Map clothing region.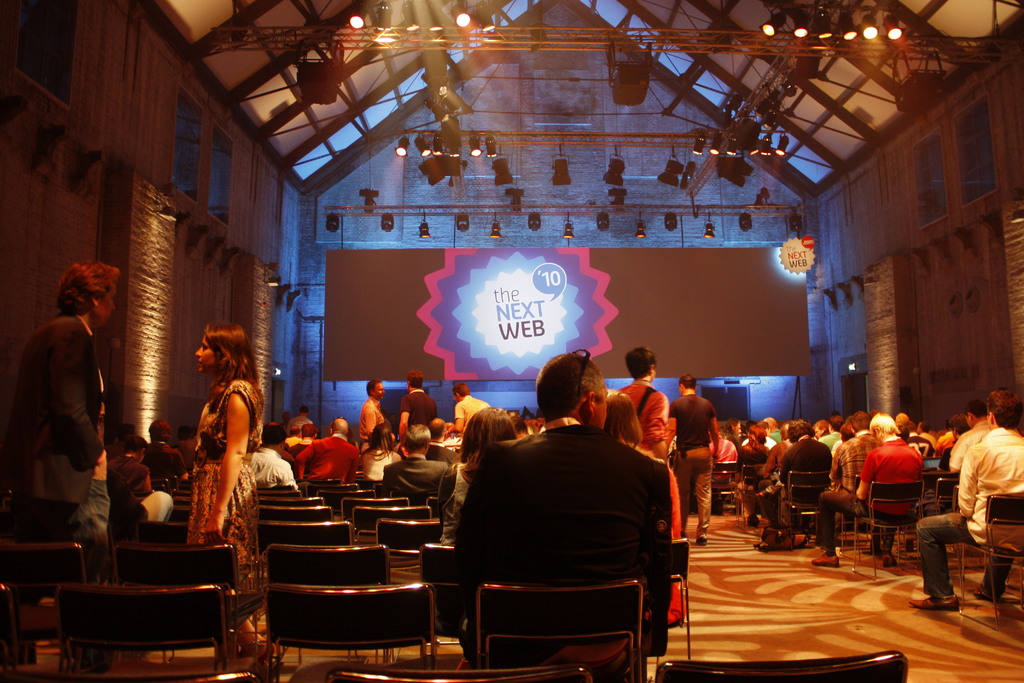
Mapped to <box>296,438,355,486</box>.
